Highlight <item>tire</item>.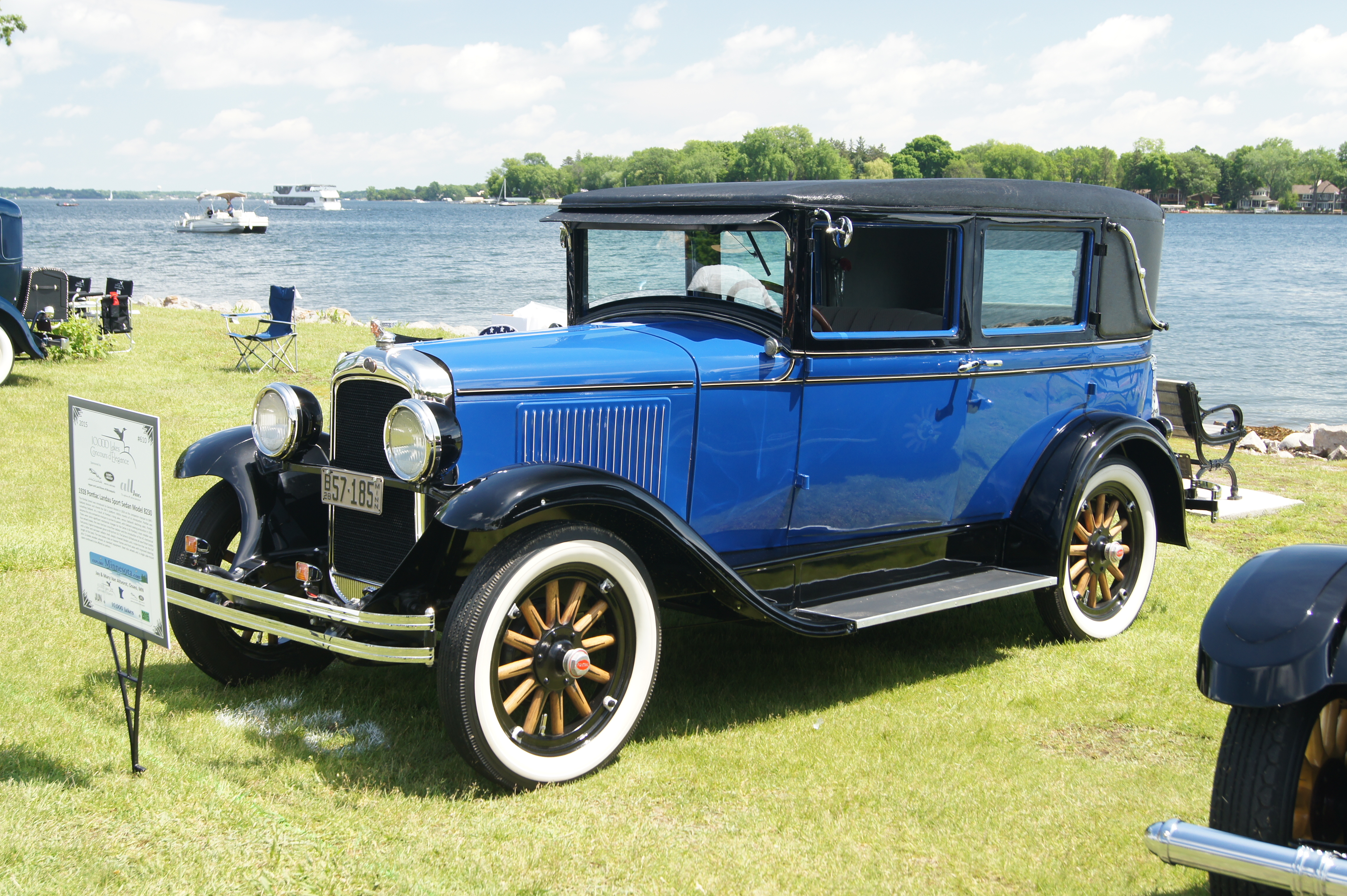
Highlighted region: [303, 133, 341, 188].
